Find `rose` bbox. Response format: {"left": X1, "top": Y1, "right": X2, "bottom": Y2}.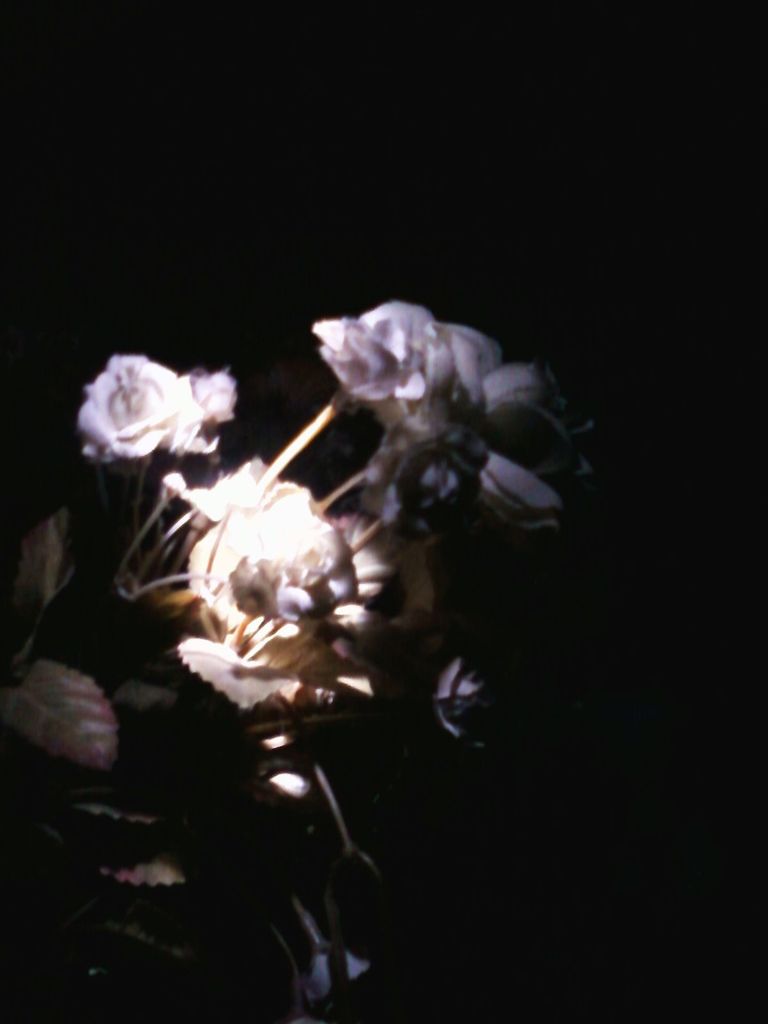
{"left": 77, "top": 350, "right": 240, "bottom": 464}.
